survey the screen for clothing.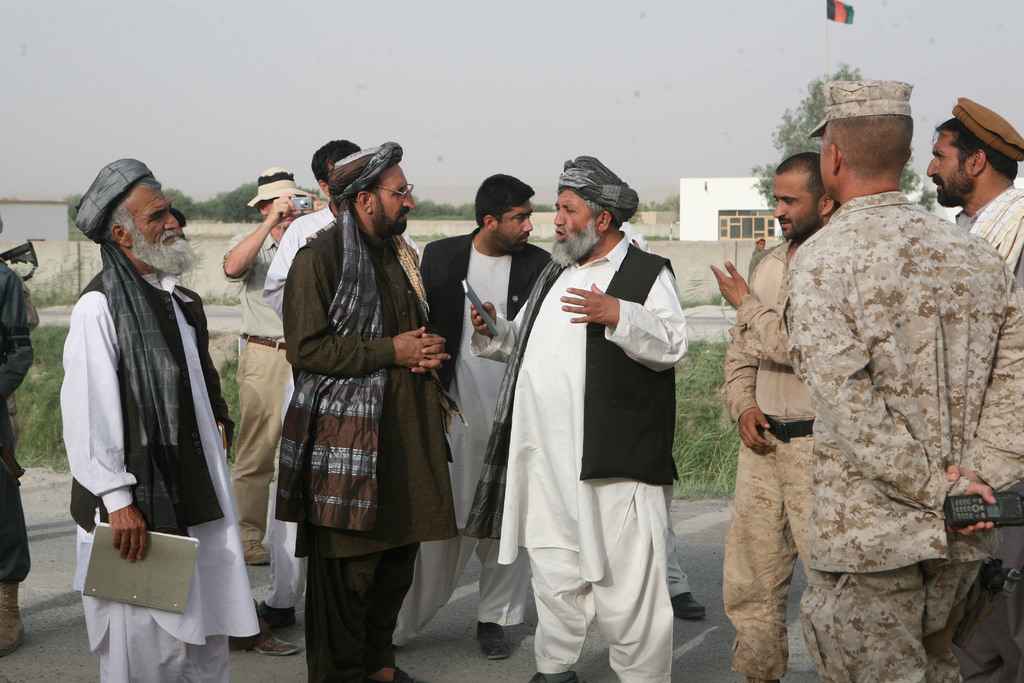
Survey found: bbox=[273, 210, 447, 682].
